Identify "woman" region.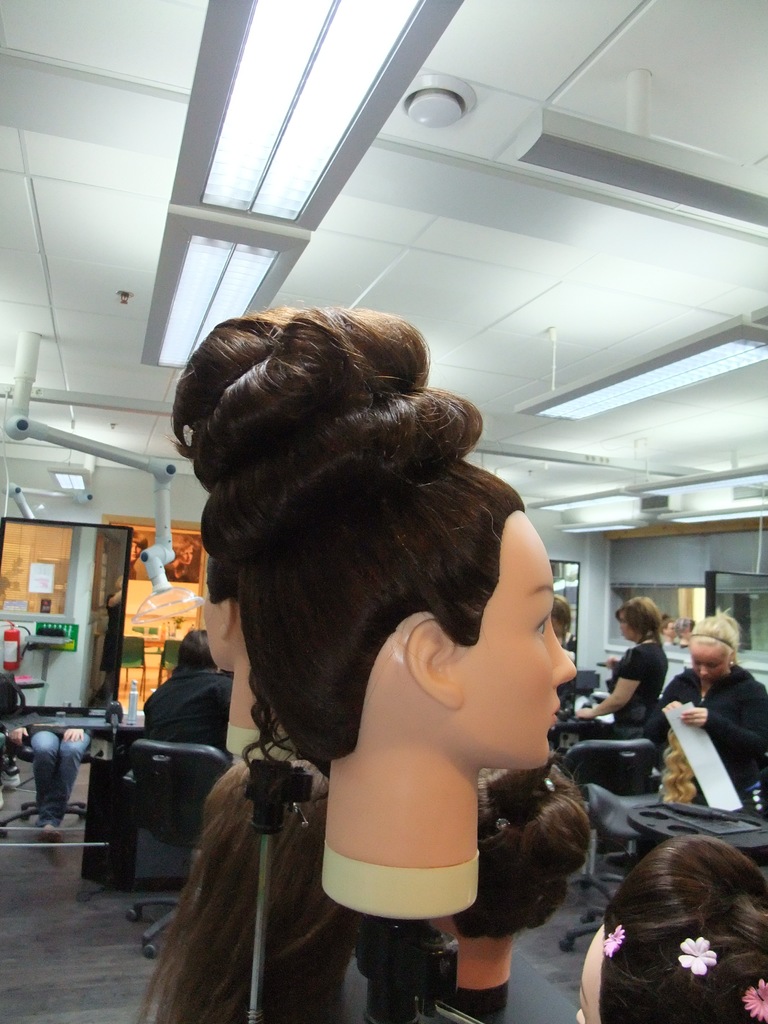
Region: (x1=572, y1=593, x2=675, y2=725).
